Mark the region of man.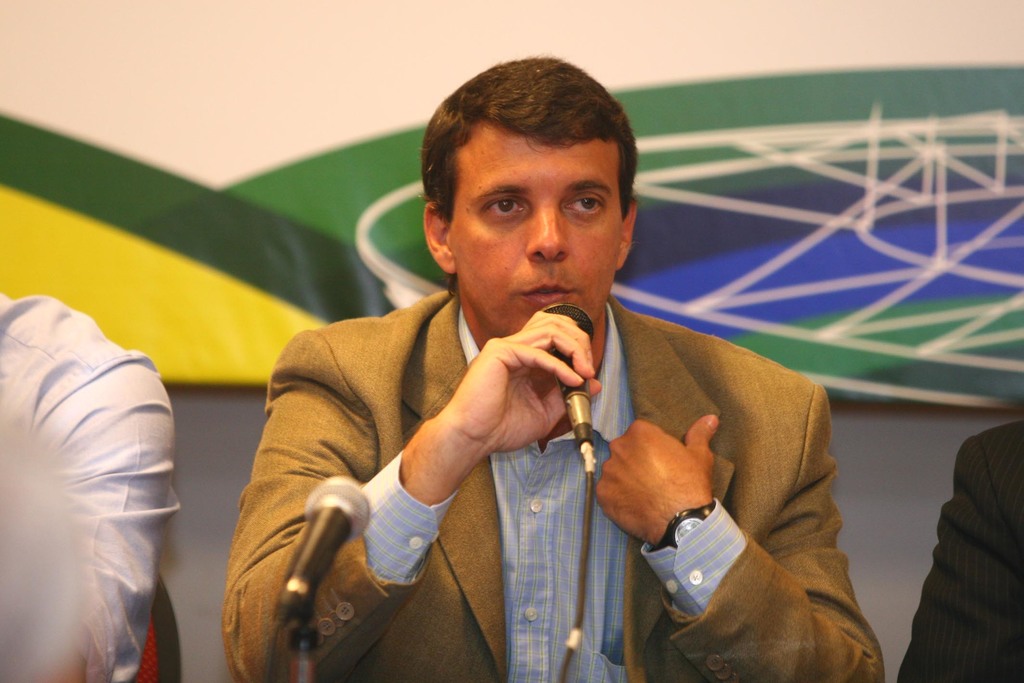
Region: select_region(895, 422, 1023, 682).
